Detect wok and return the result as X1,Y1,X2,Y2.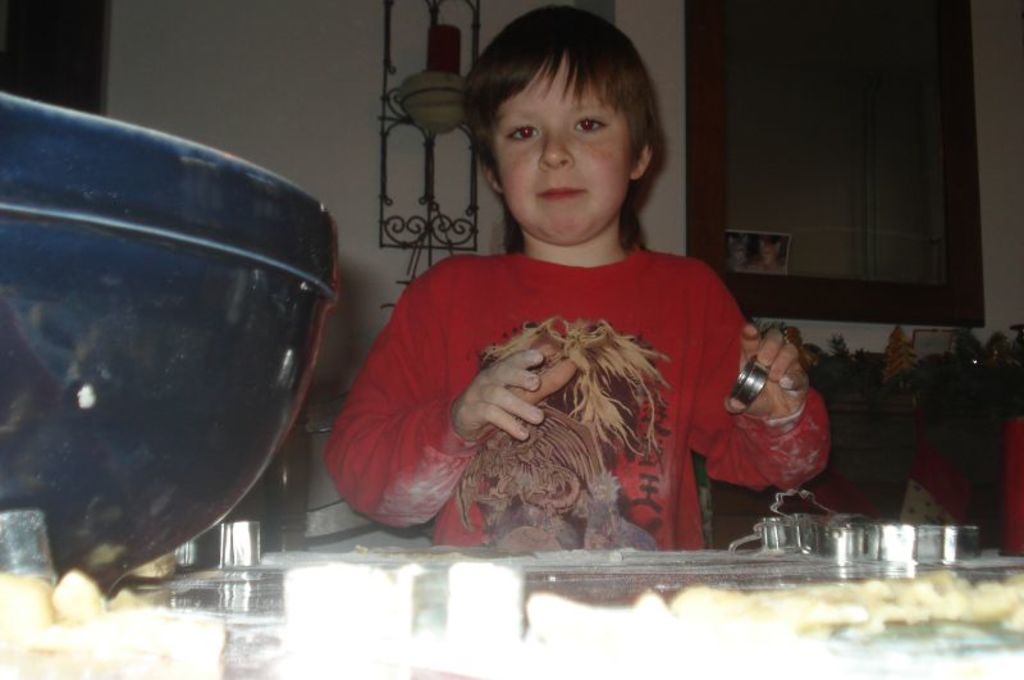
0,69,349,599.
